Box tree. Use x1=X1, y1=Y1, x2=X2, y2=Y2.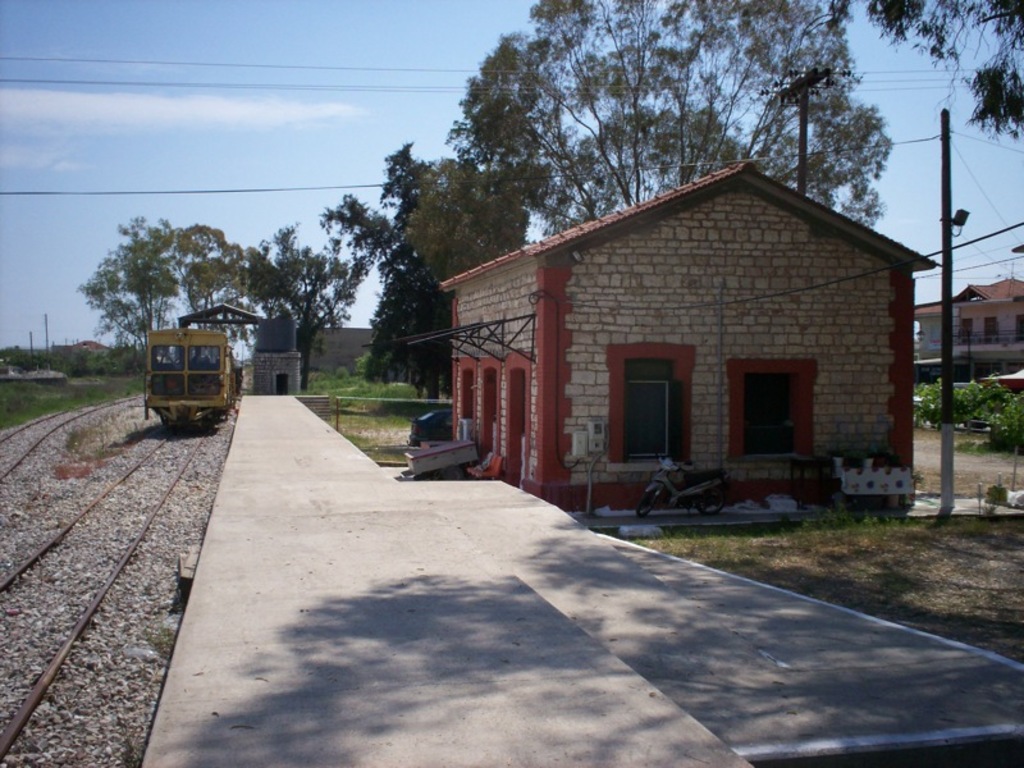
x1=357, y1=140, x2=477, y2=411.
